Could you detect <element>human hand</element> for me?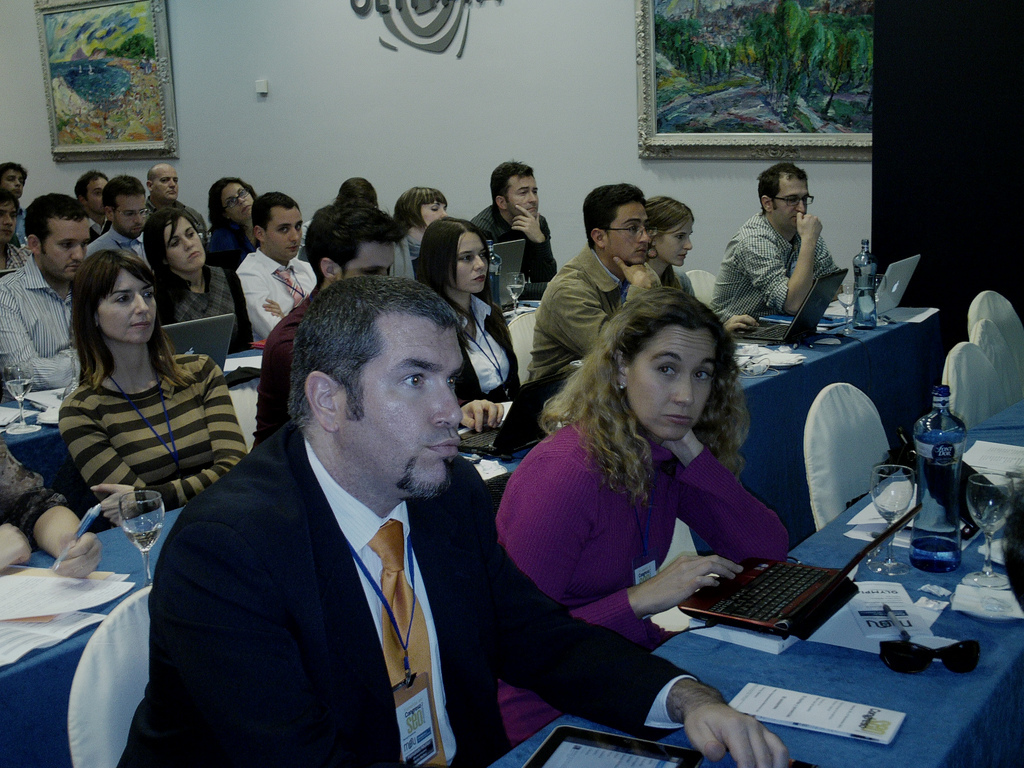
Detection result: <box>681,700,789,767</box>.
